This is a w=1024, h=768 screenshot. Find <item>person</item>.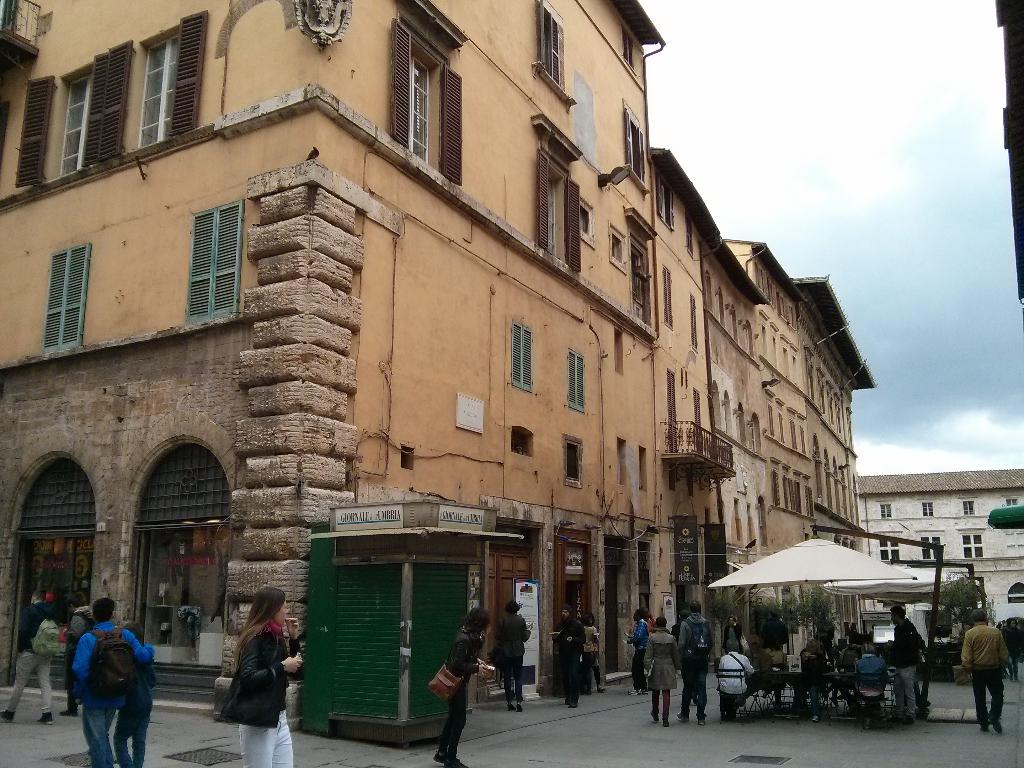
Bounding box: Rect(1004, 614, 1023, 680).
